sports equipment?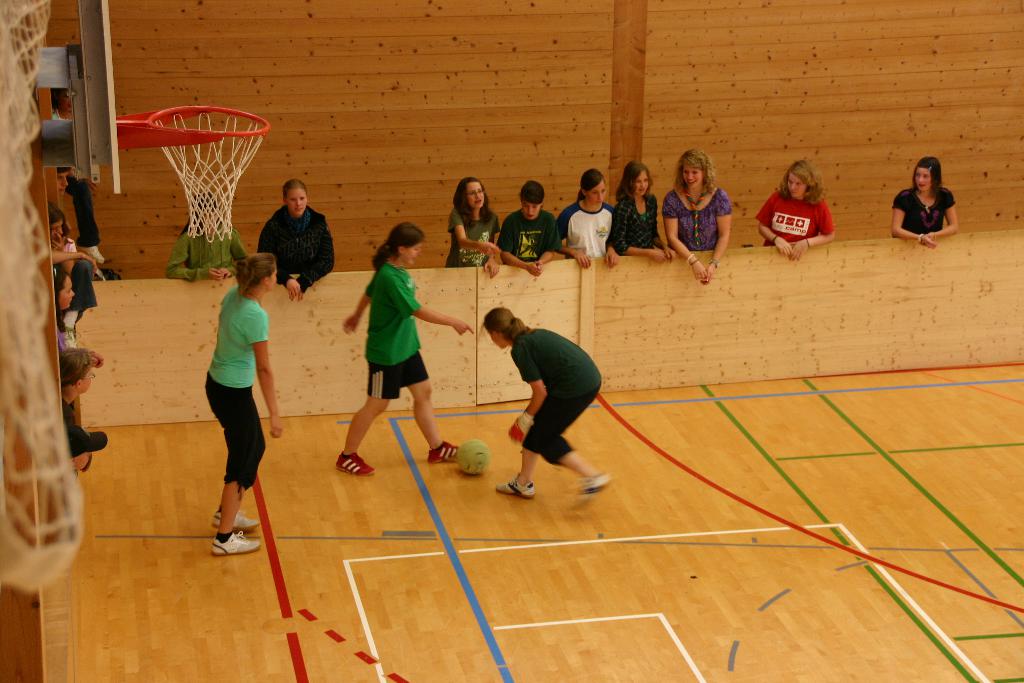
left=456, top=439, right=487, bottom=476
